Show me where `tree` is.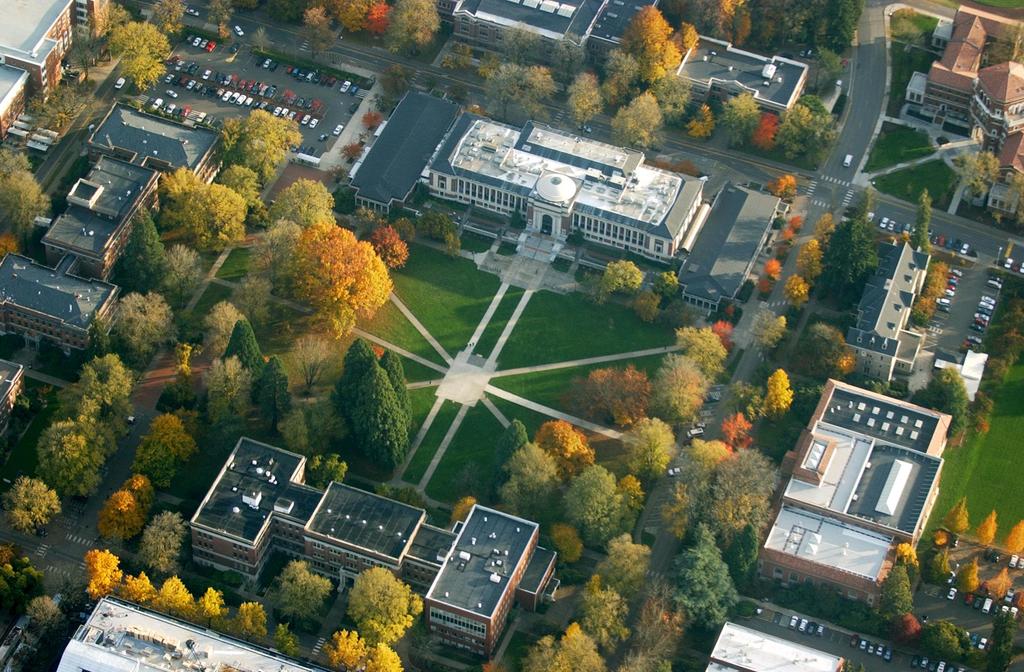
`tree` is at [956,553,983,596].
